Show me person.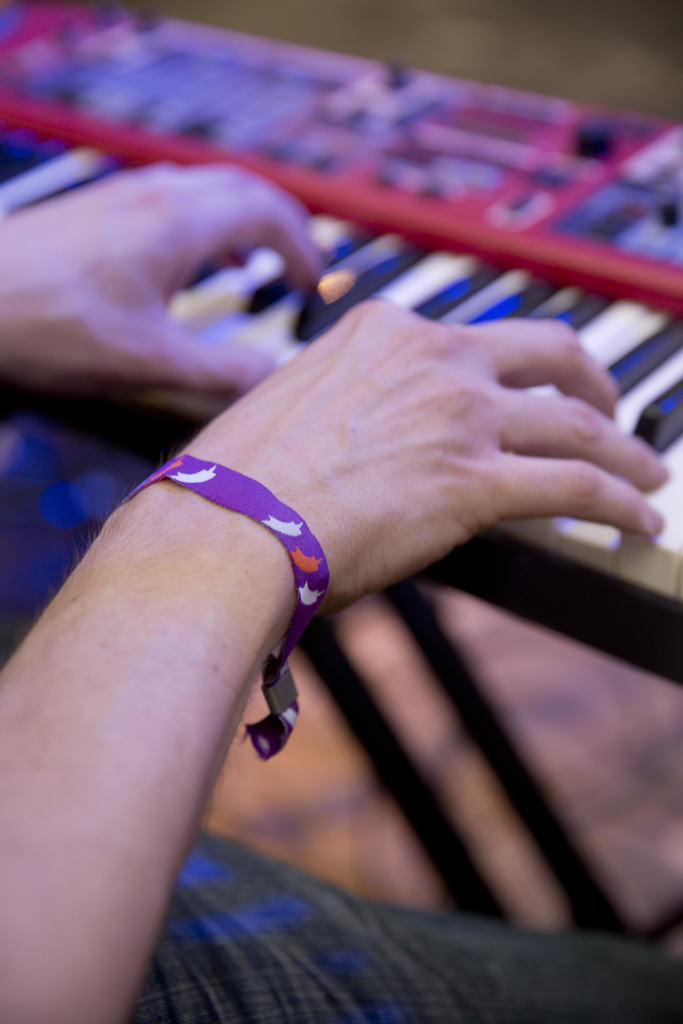
person is here: left=0, top=150, right=682, bottom=1023.
